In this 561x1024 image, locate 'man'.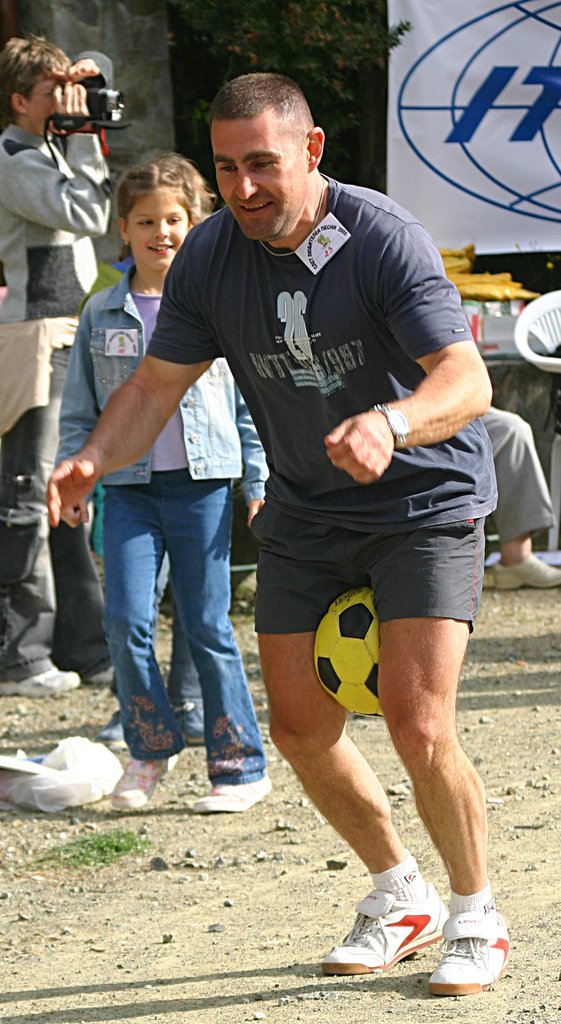
Bounding box: [left=0, top=36, right=133, bottom=710].
